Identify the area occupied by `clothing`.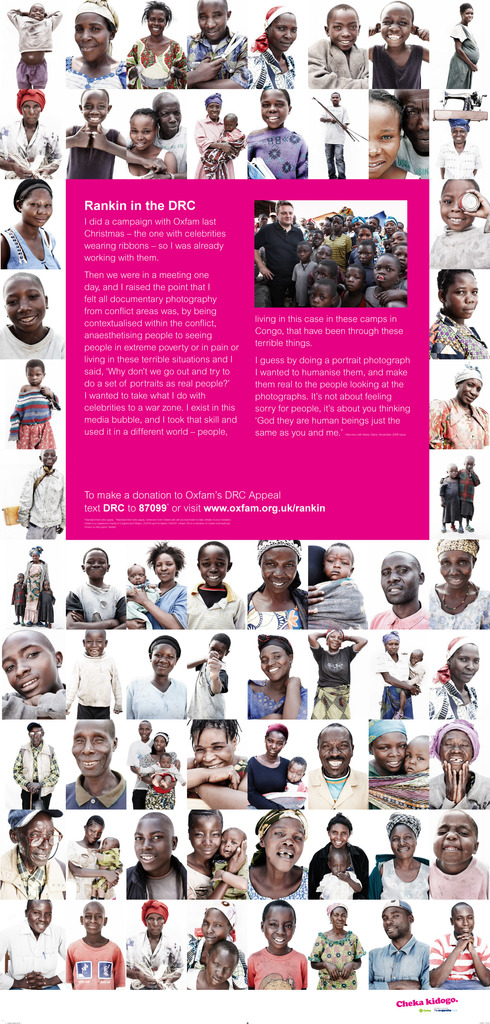
Area: 185/855/216/902.
